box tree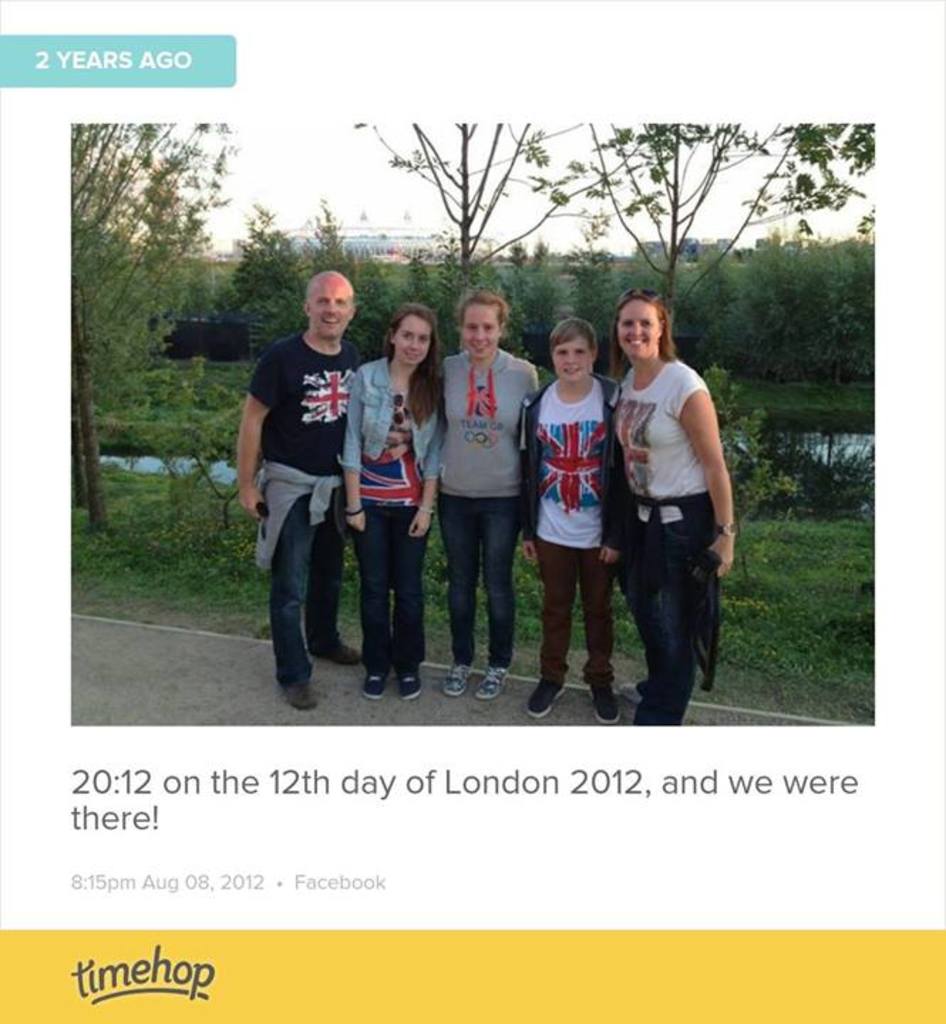
<bbox>51, 105, 228, 521</bbox>
